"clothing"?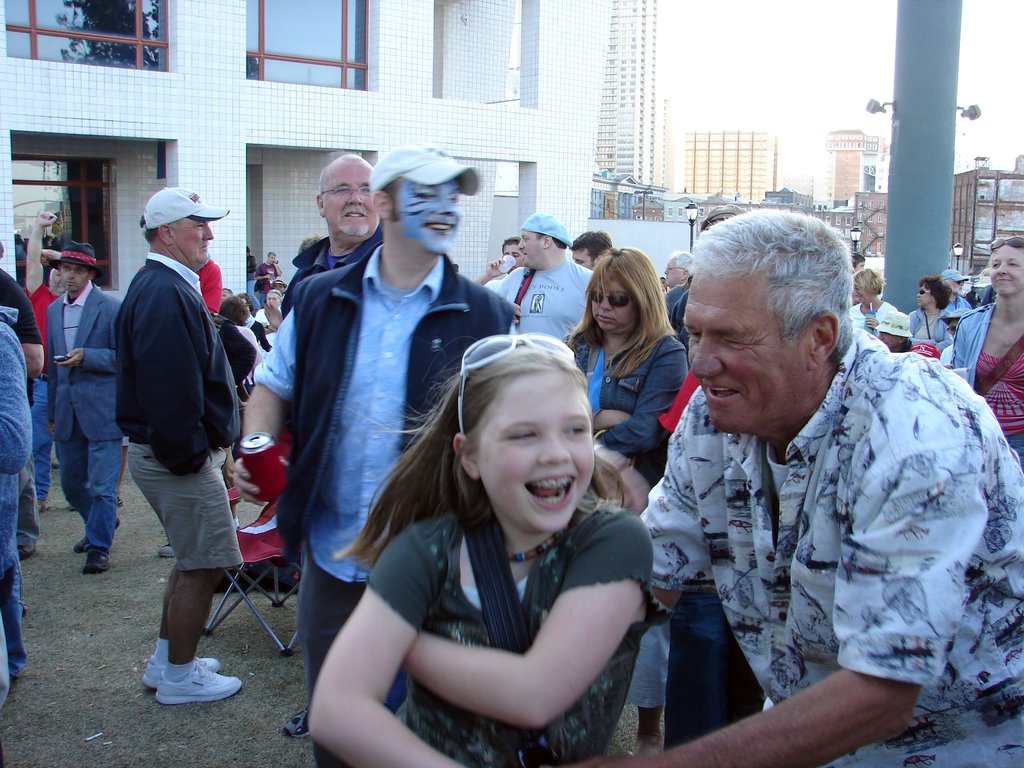
x1=907 y1=304 x2=943 y2=352
